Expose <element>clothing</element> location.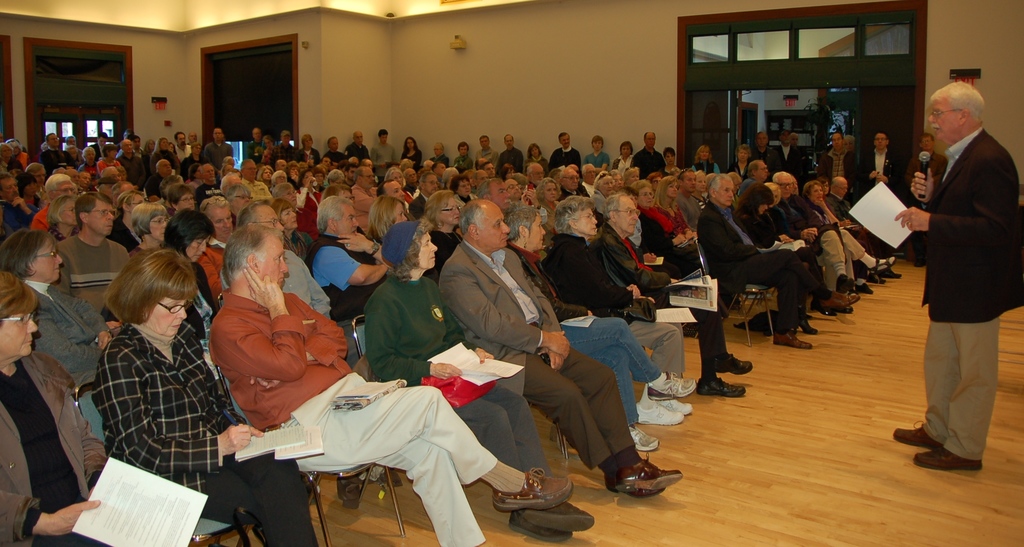
Exposed at [left=355, top=271, right=554, bottom=479].
